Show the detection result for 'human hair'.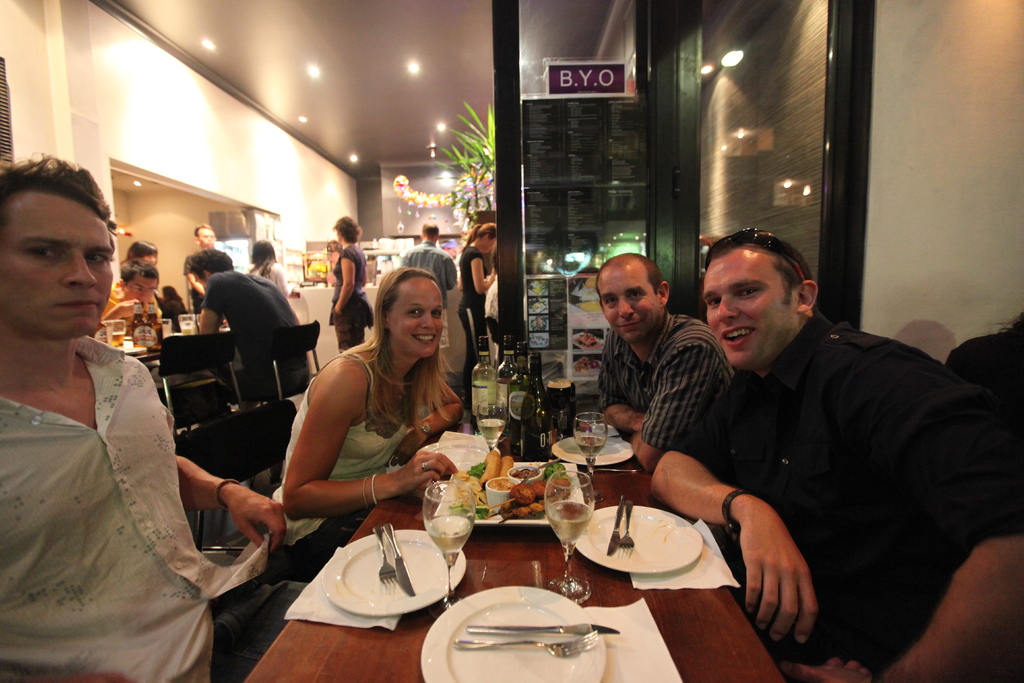
(118, 257, 159, 283).
